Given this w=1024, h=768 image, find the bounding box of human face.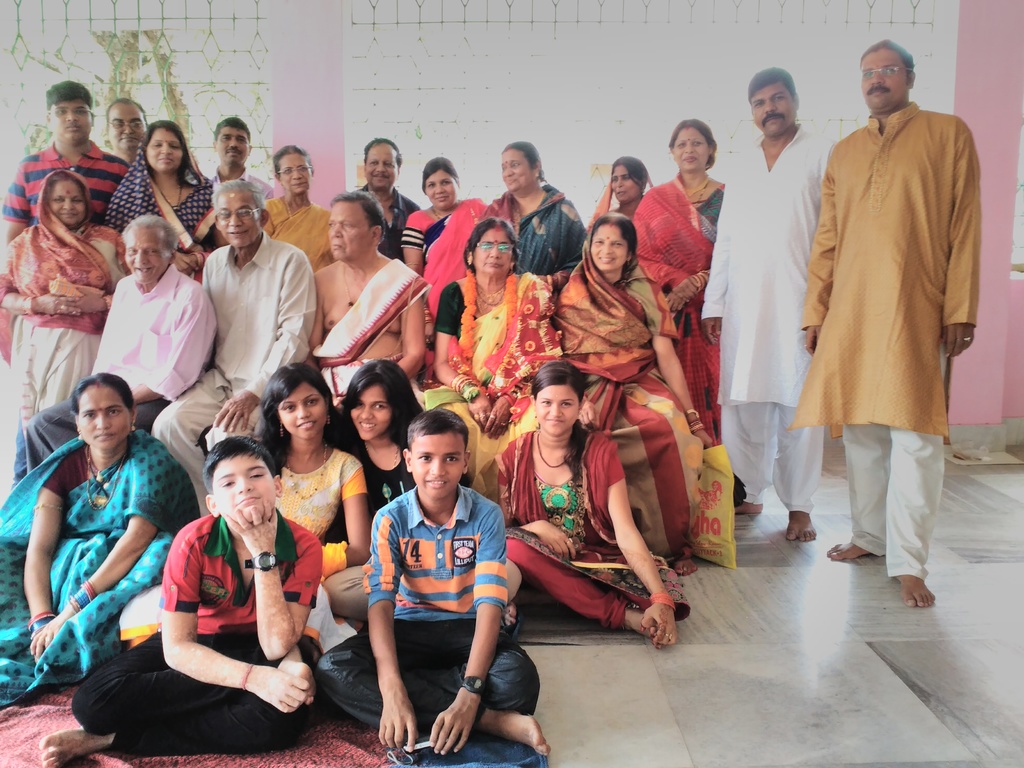
select_region(279, 387, 330, 440).
